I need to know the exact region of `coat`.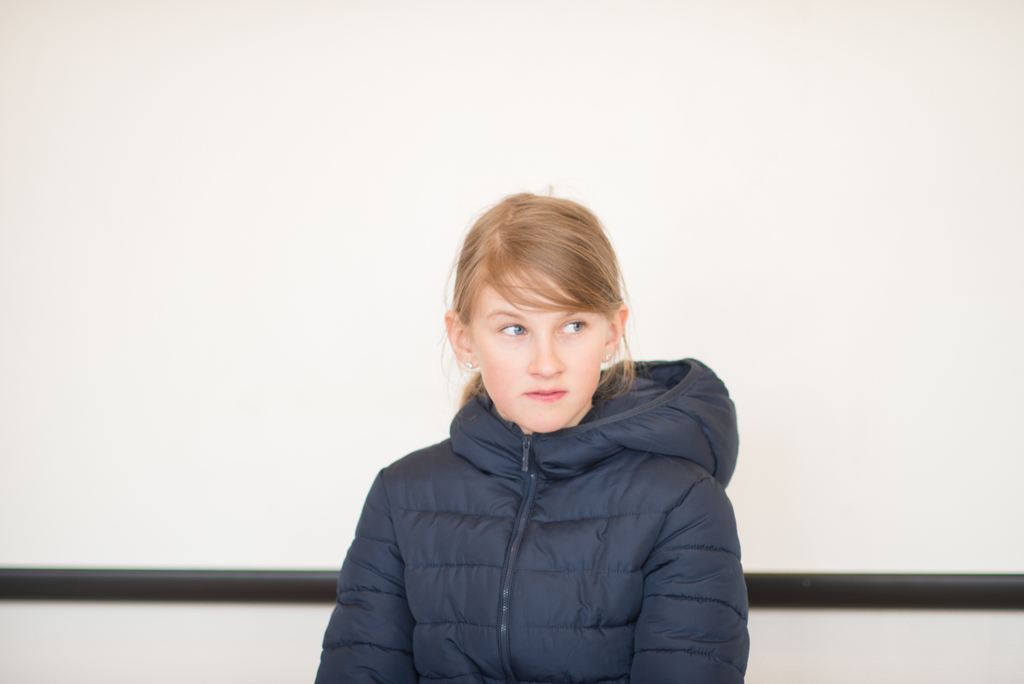
Region: region(355, 315, 726, 683).
